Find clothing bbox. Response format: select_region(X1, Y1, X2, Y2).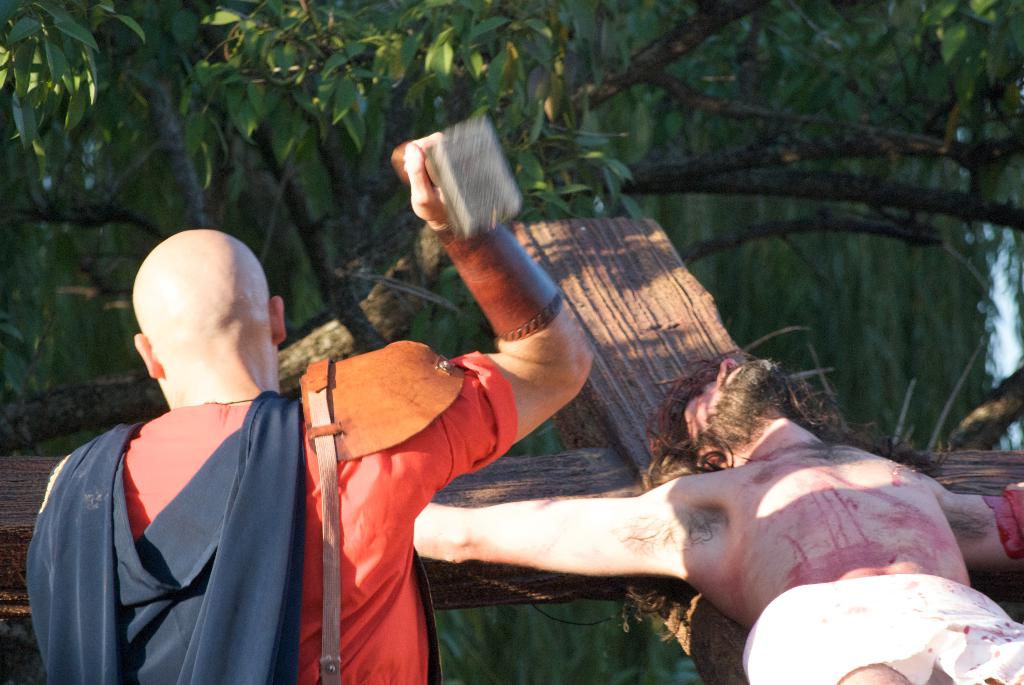
select_region(21, 390, 521, 684).
